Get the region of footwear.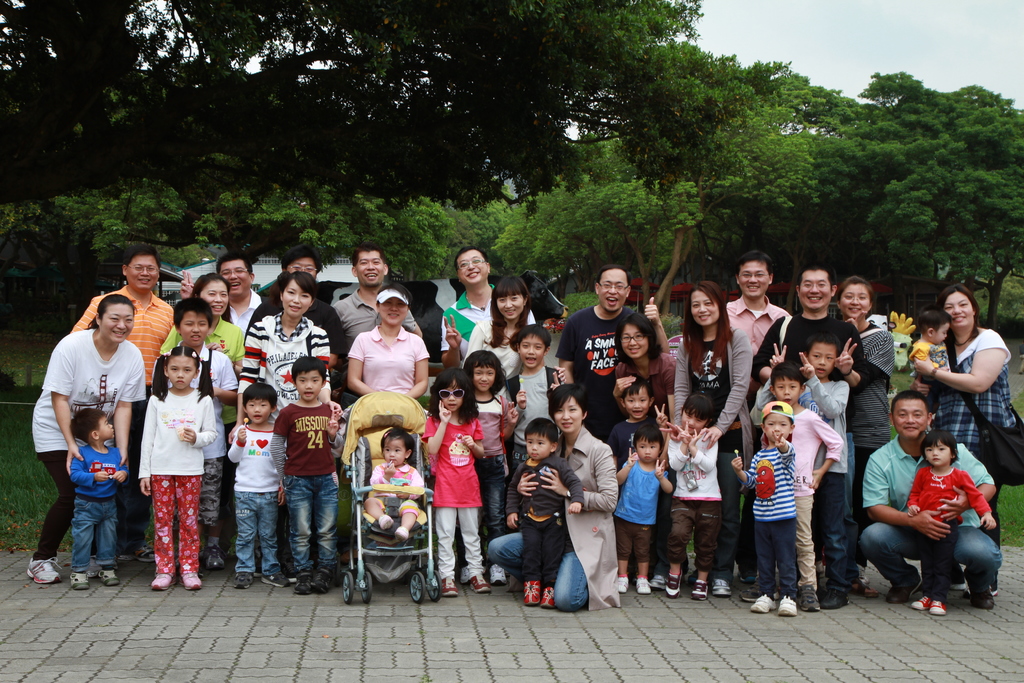
{"left": 231, "top": 570, "right": 257, "bottom": 591}.
